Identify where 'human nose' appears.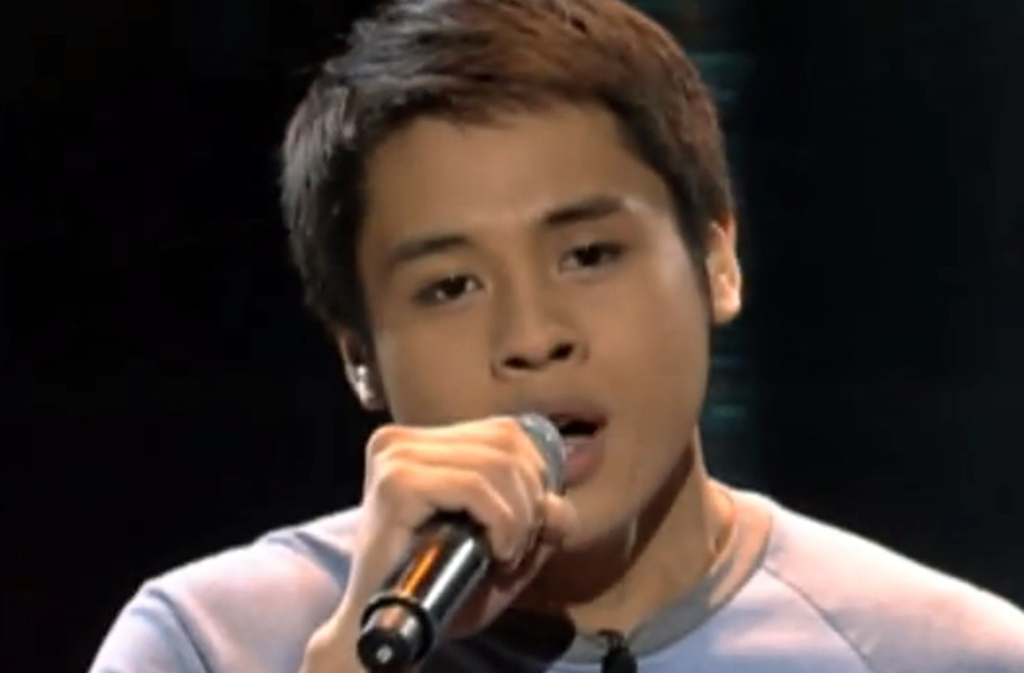
Appears at <box>490,262,588,382</box>.
